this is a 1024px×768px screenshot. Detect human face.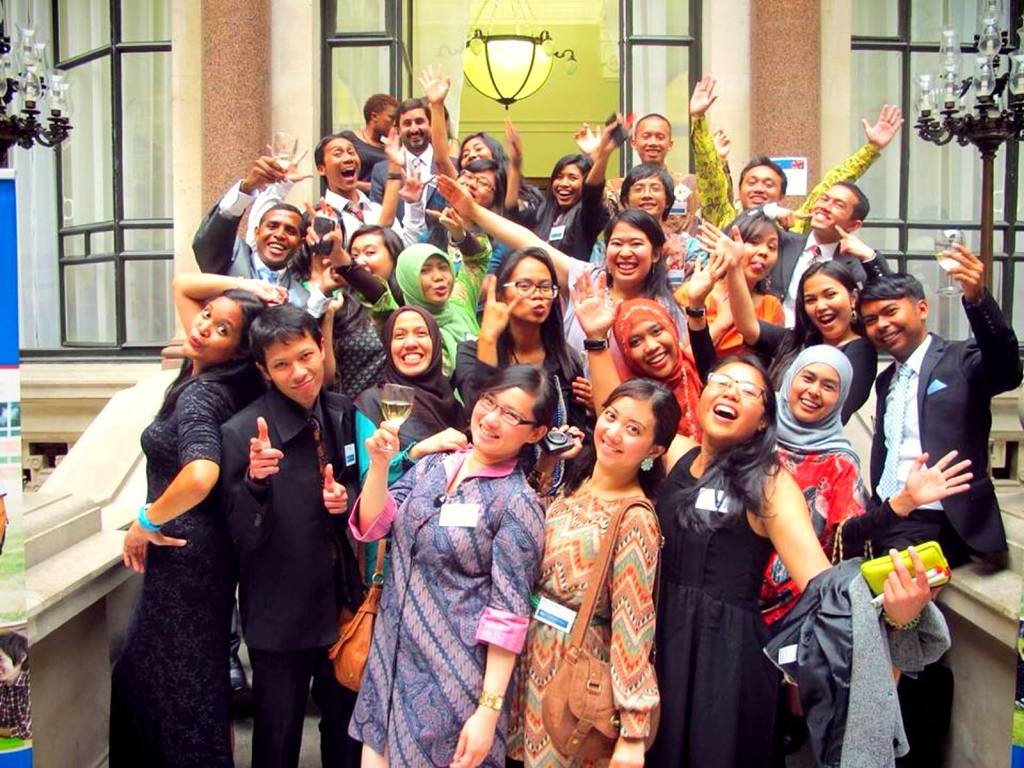
pyautogui.locateOnScreen(191, 301, 239, 362).
